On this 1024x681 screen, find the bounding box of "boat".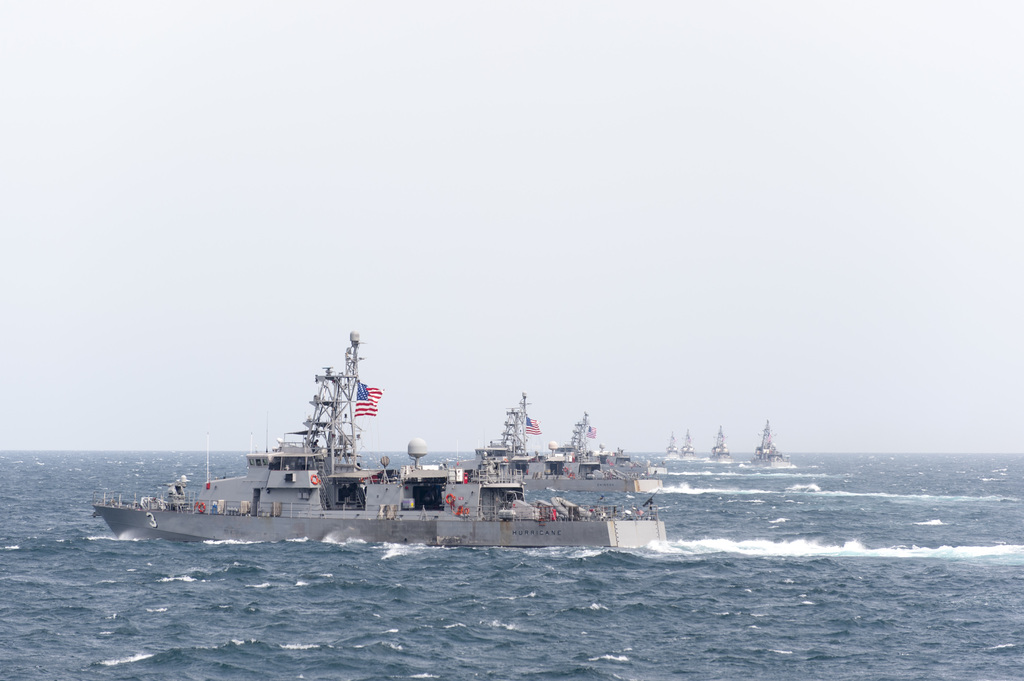
Bounding box: left=710, top=427, right=733, bottom=466.
